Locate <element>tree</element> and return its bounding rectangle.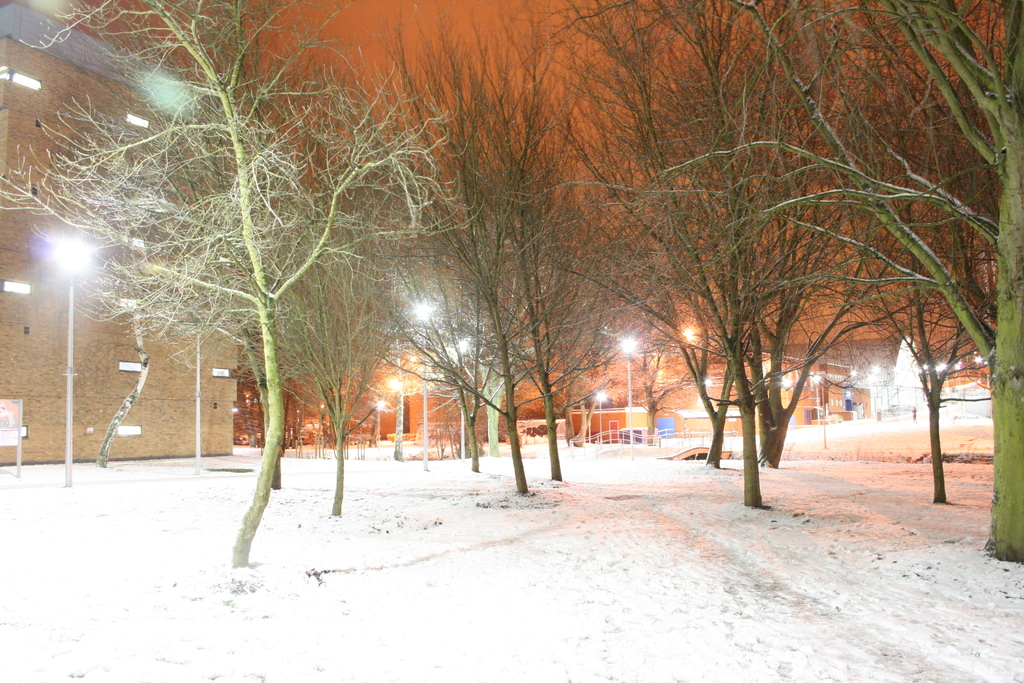
[0,0,490,566].
